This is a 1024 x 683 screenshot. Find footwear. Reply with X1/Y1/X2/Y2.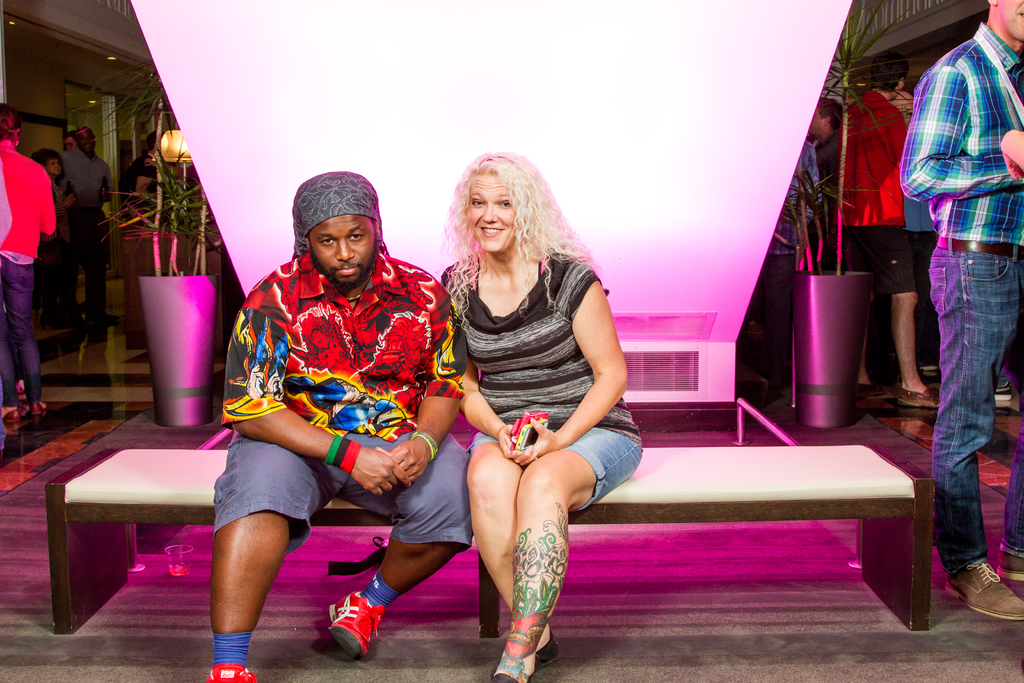
851/378/894/397.
